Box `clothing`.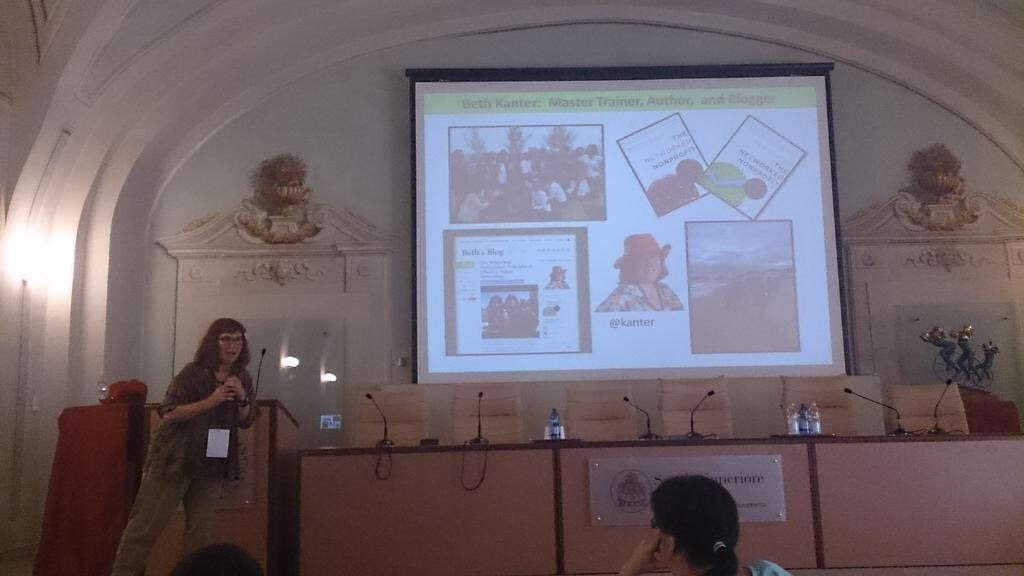
x1=739, y1=558, x2=789, y2=575.
